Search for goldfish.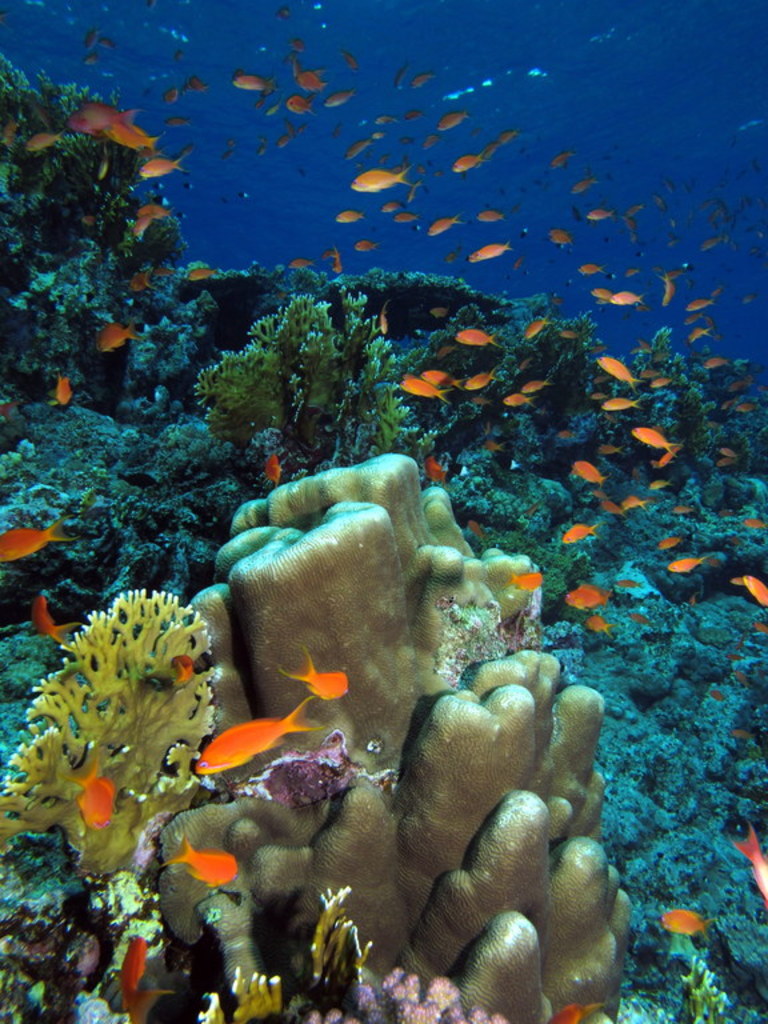
Found at 655,535,679,549.
